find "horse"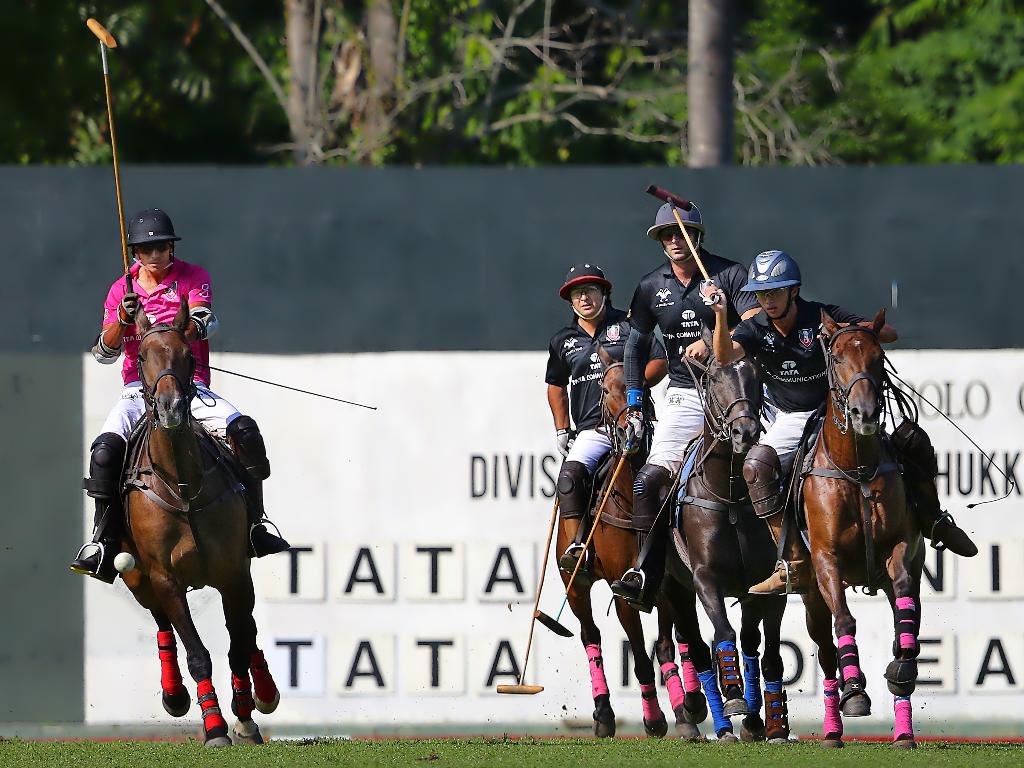
l=655, t=344, r=788, b=746
